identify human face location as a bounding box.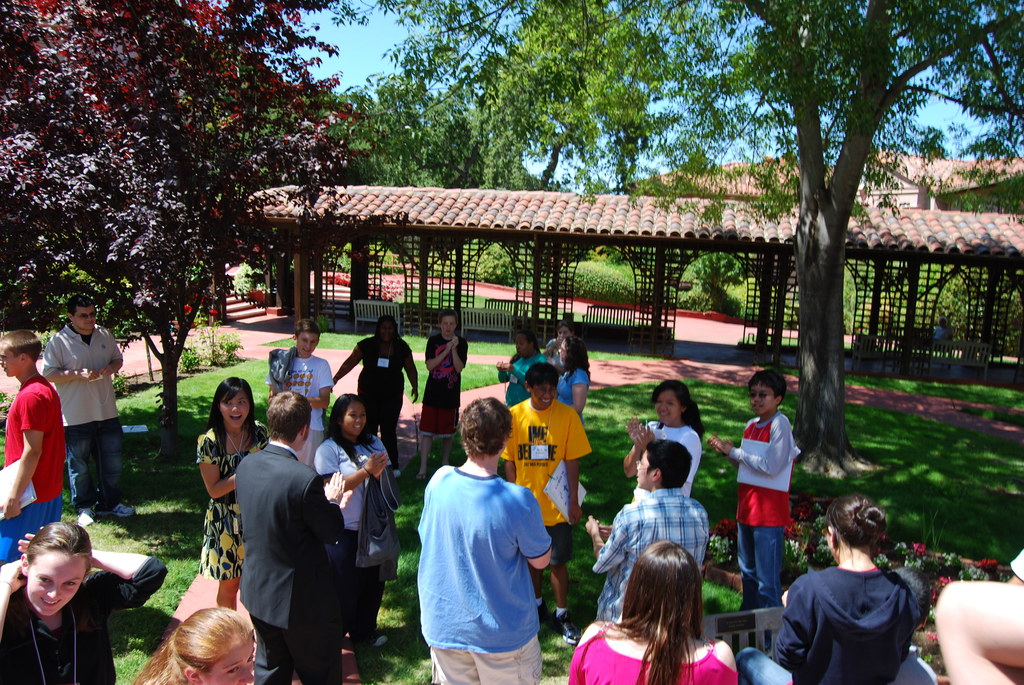
[636, 449, 655, 488].
